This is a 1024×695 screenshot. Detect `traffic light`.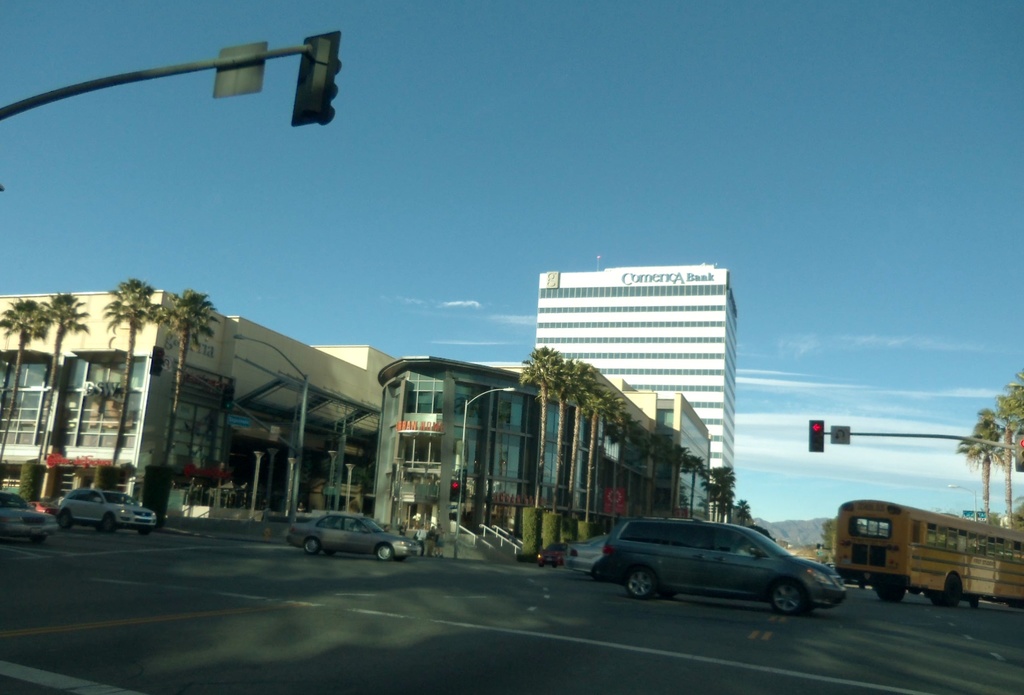
detection(808, 422, 824, 454).
